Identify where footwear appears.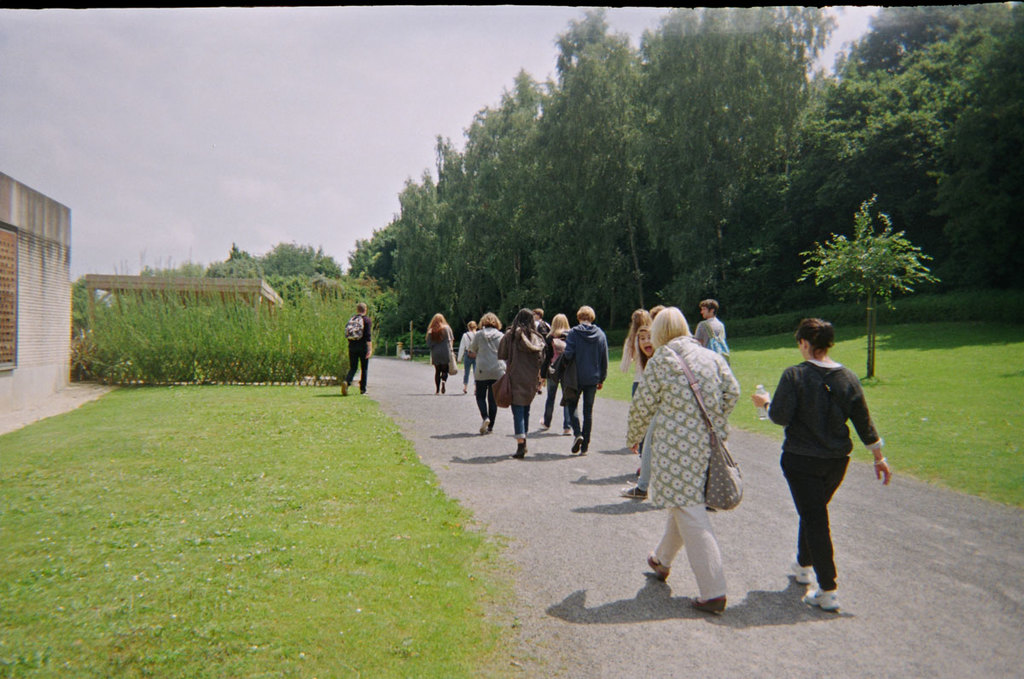
Appears at l=800, t=583, r=841, b=614.
